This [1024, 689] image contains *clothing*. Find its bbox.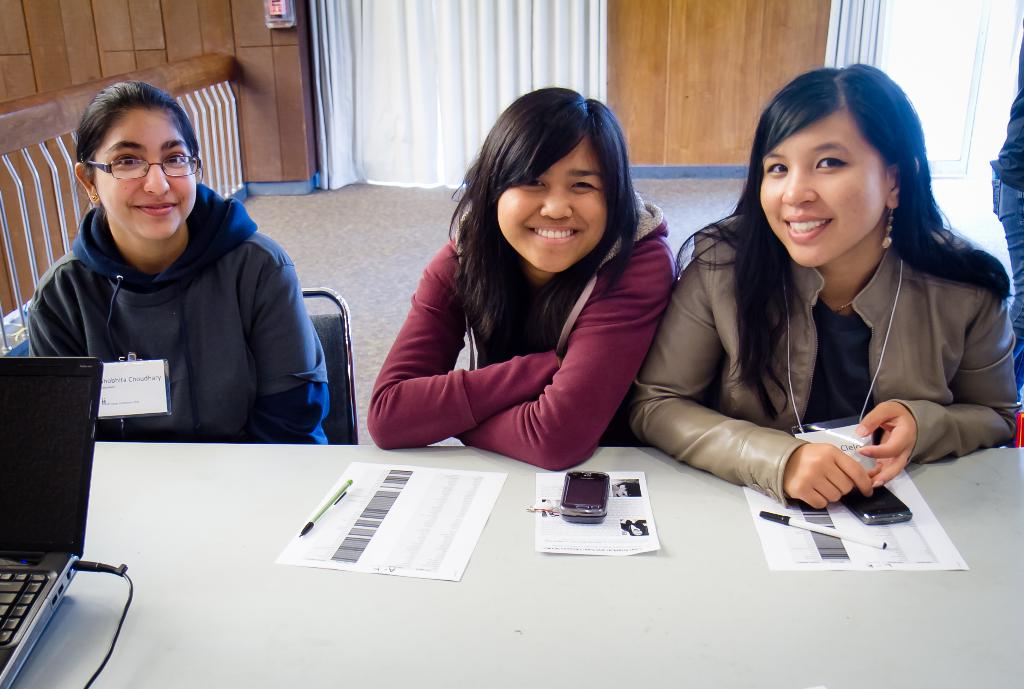
[992,180,1023,401].
